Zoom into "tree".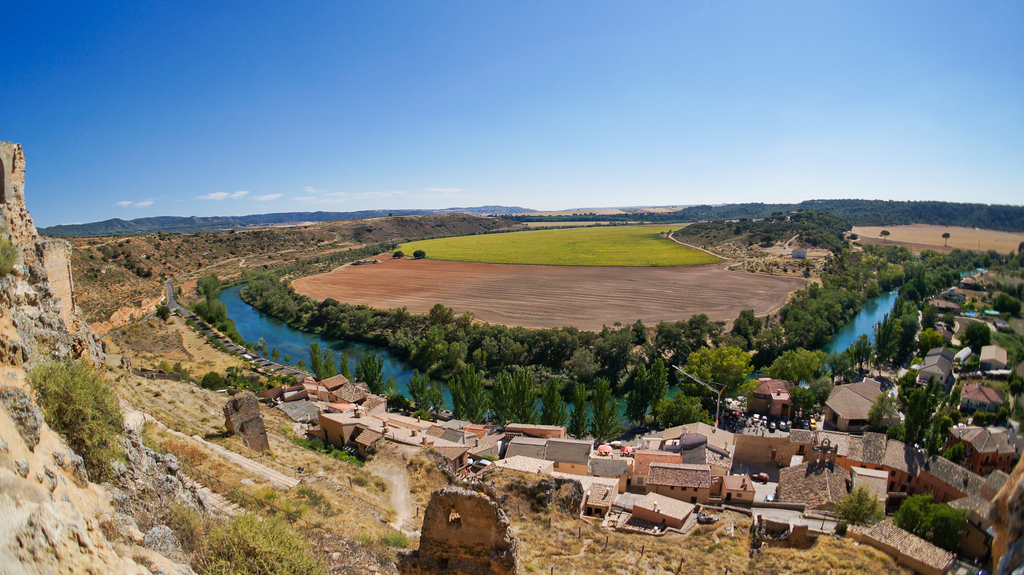
Zoom target: x1=404 y1=368 x2=447 y2=417.
